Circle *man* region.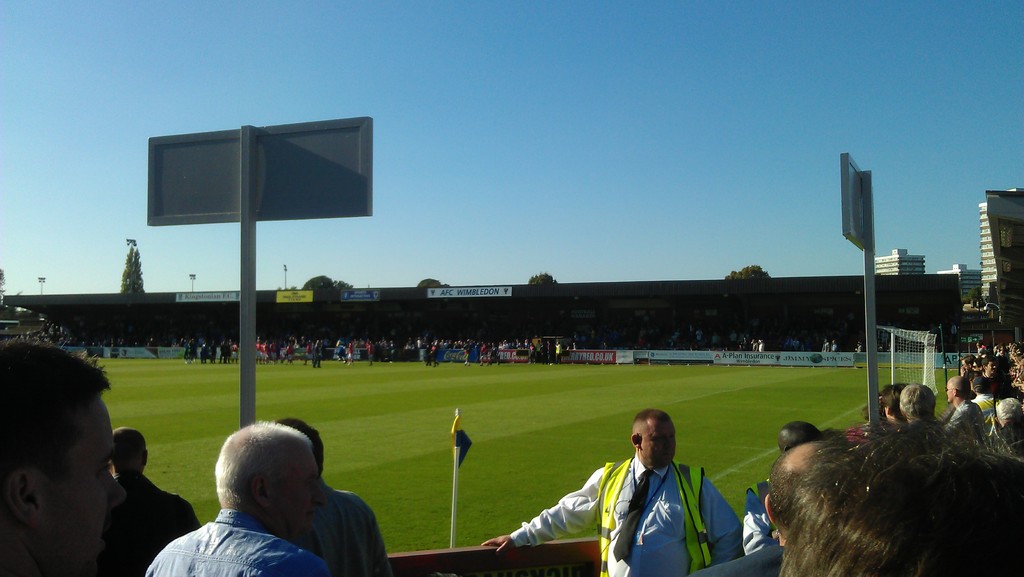
Region: box=[555, 339, 564, 366].
